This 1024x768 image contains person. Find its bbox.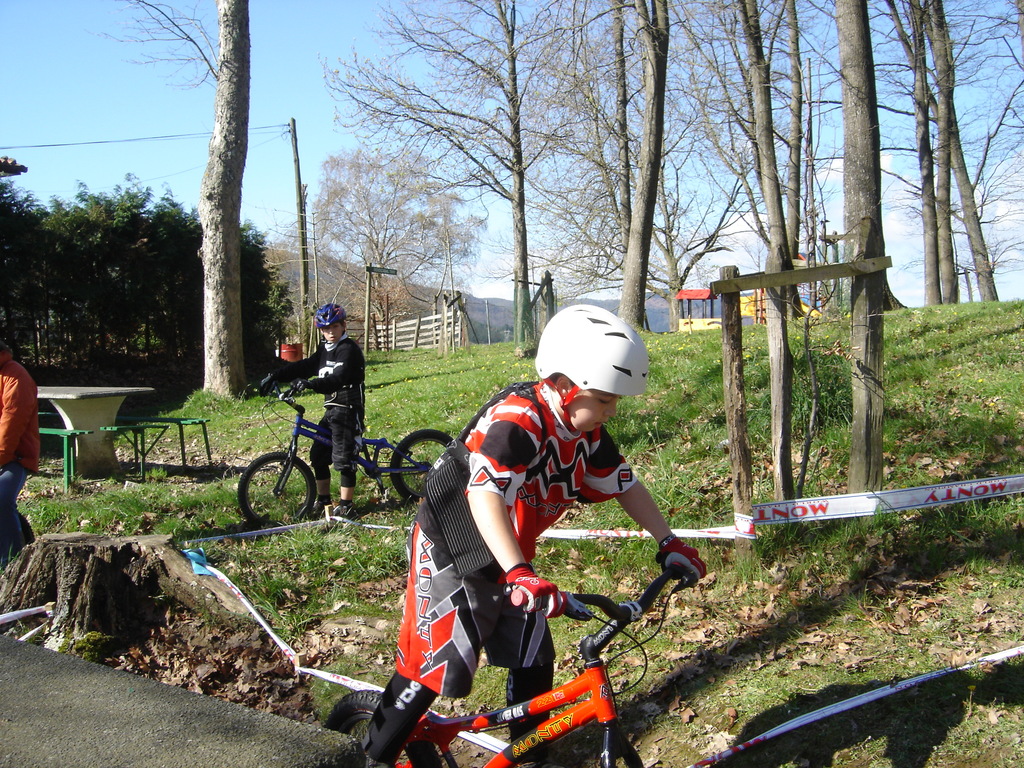
box=[0, 344, 42, 567].
